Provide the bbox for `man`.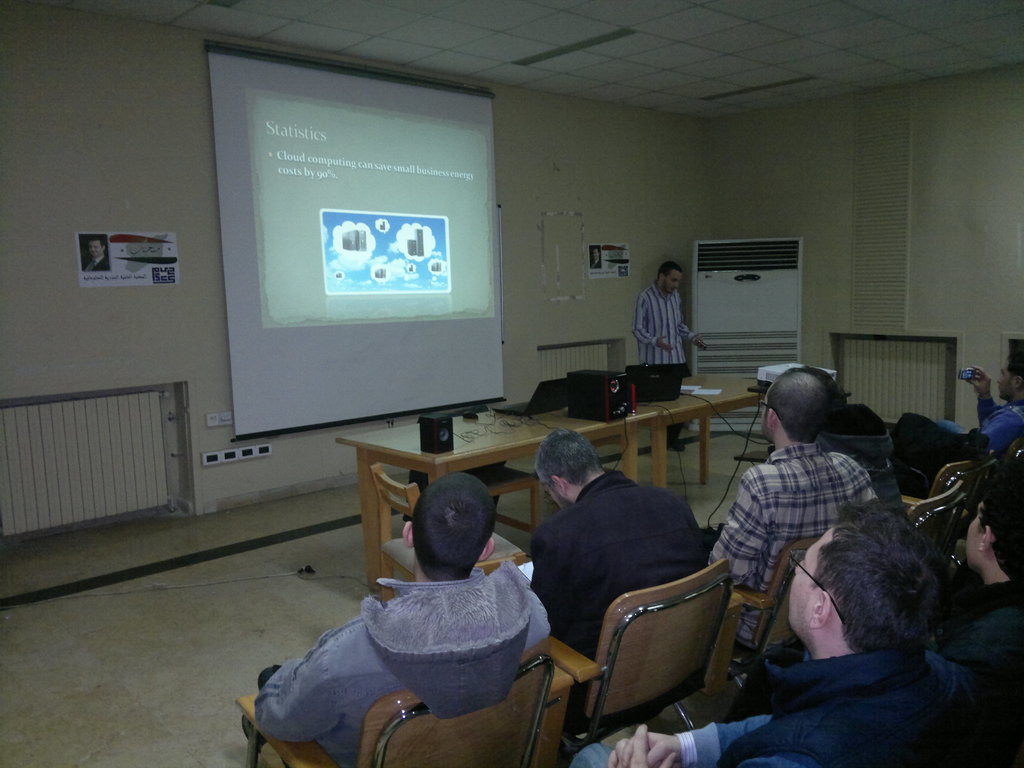
left=234, top=471, right=553, bottom=767.
